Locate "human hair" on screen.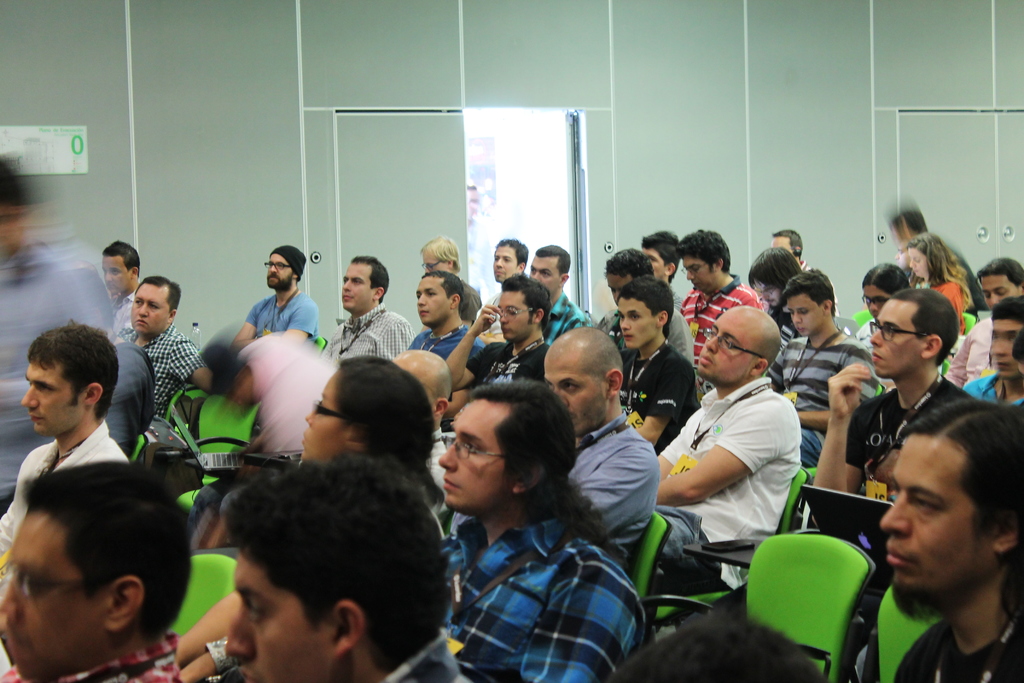
On screen at l=673, t=223, r=733, b=273.
